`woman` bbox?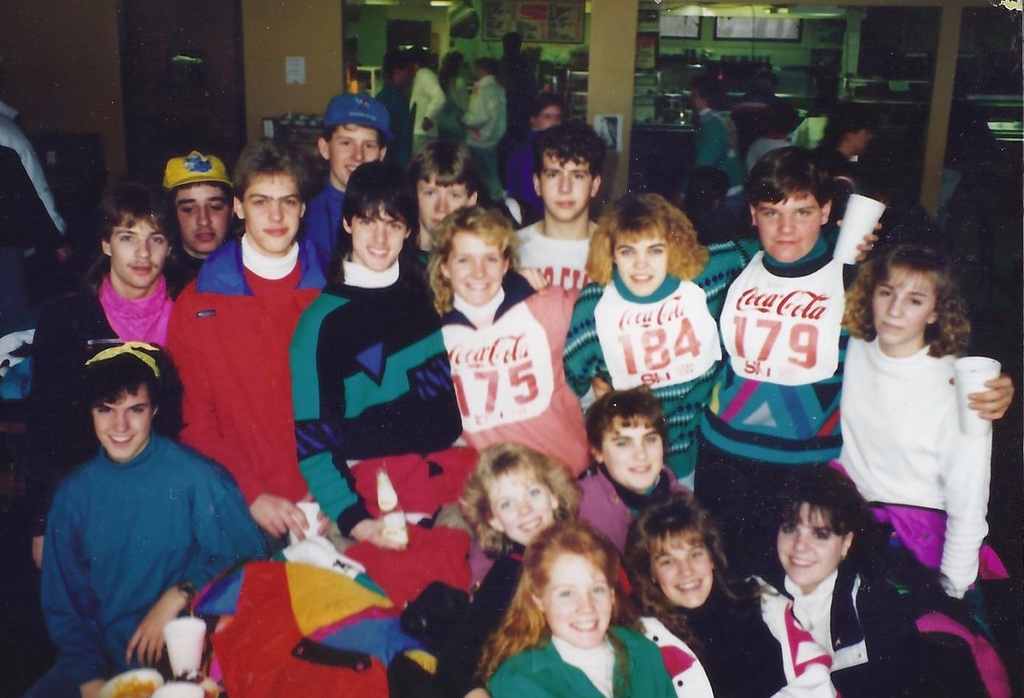
(left=571, top=388, right=695, bottom=558)
